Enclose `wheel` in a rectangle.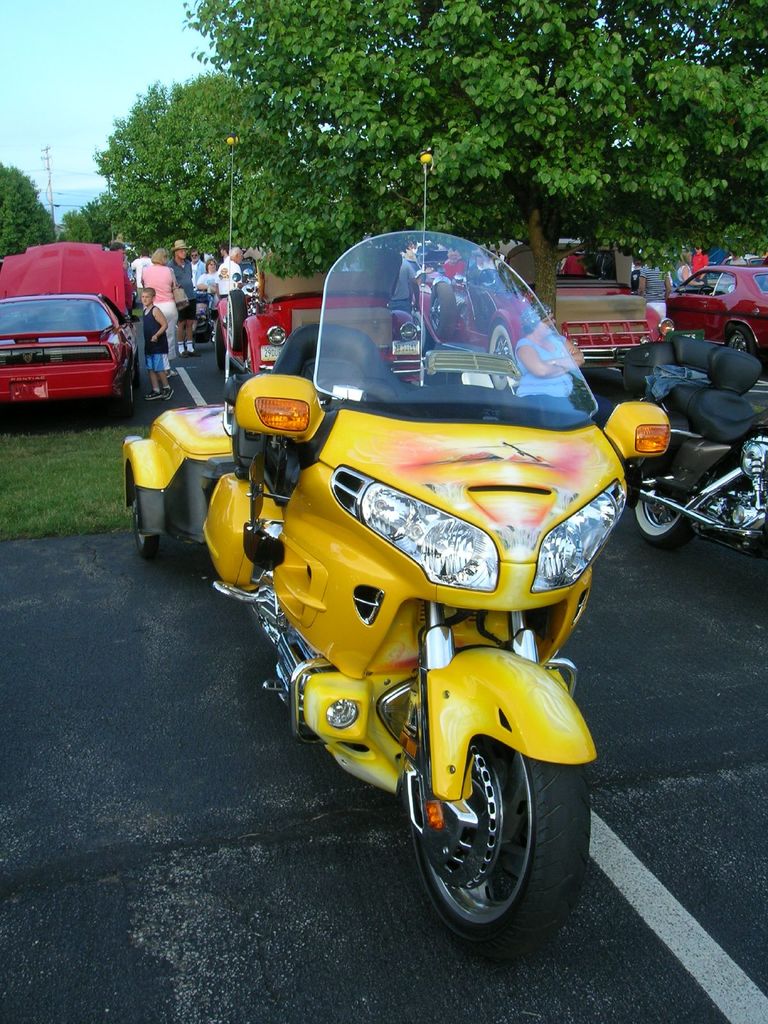
crop(227, 286, 251, 355).
